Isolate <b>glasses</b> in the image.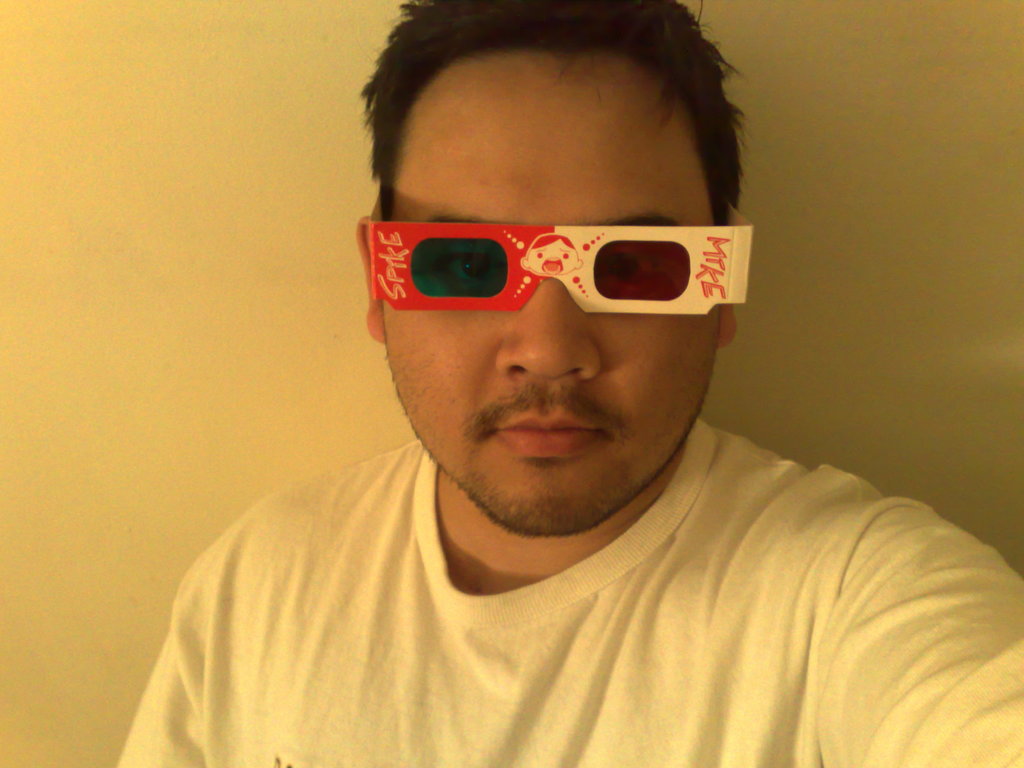
Isolated region: 385, 220, 749, 319.
